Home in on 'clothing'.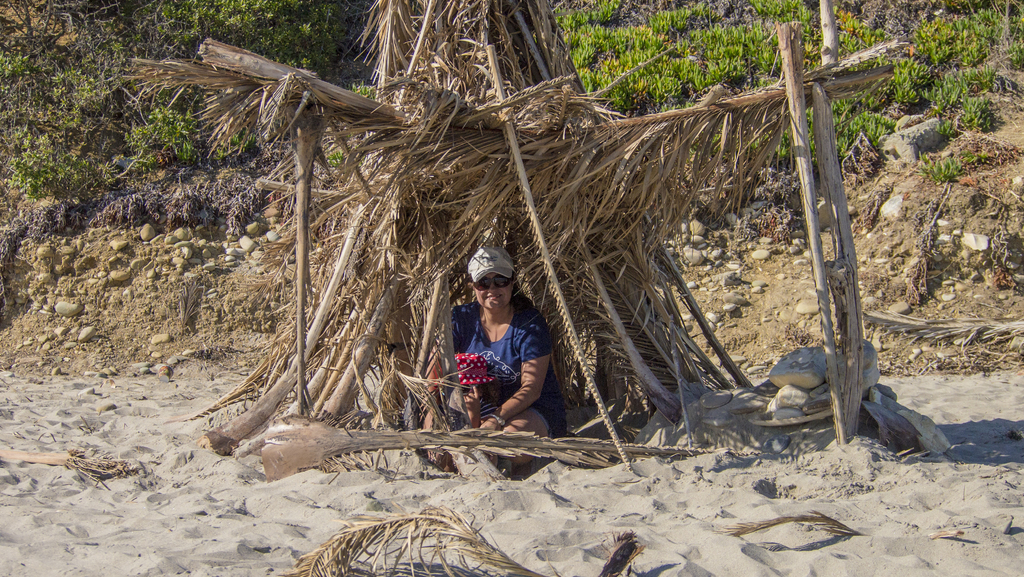
Homed in at {"x1": 442, "y1": 271, "x2": 556, "y2": 422}.
